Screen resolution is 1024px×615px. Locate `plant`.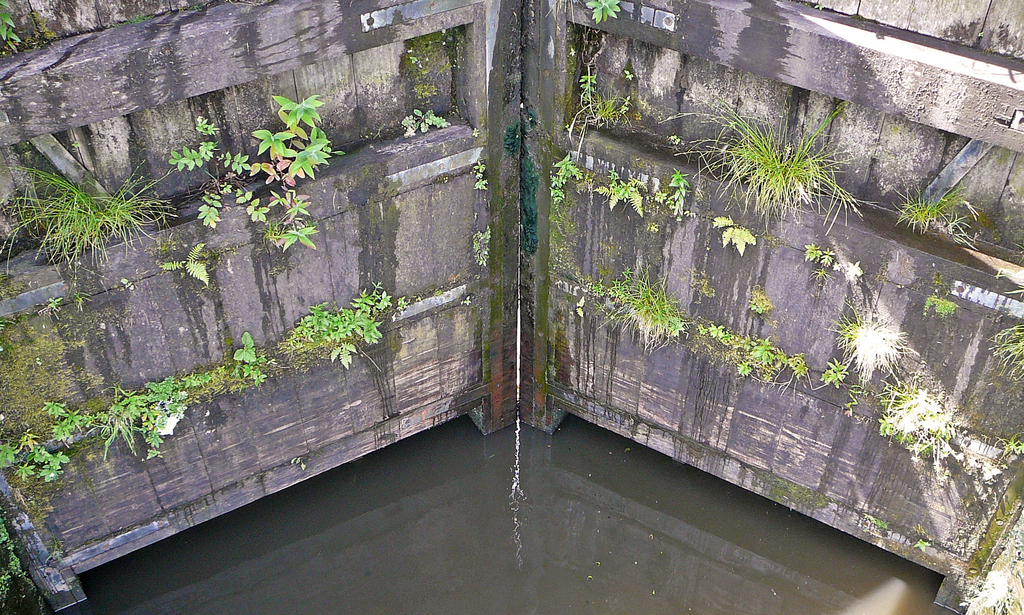
<region>586, 0, 623, 27</region>.
